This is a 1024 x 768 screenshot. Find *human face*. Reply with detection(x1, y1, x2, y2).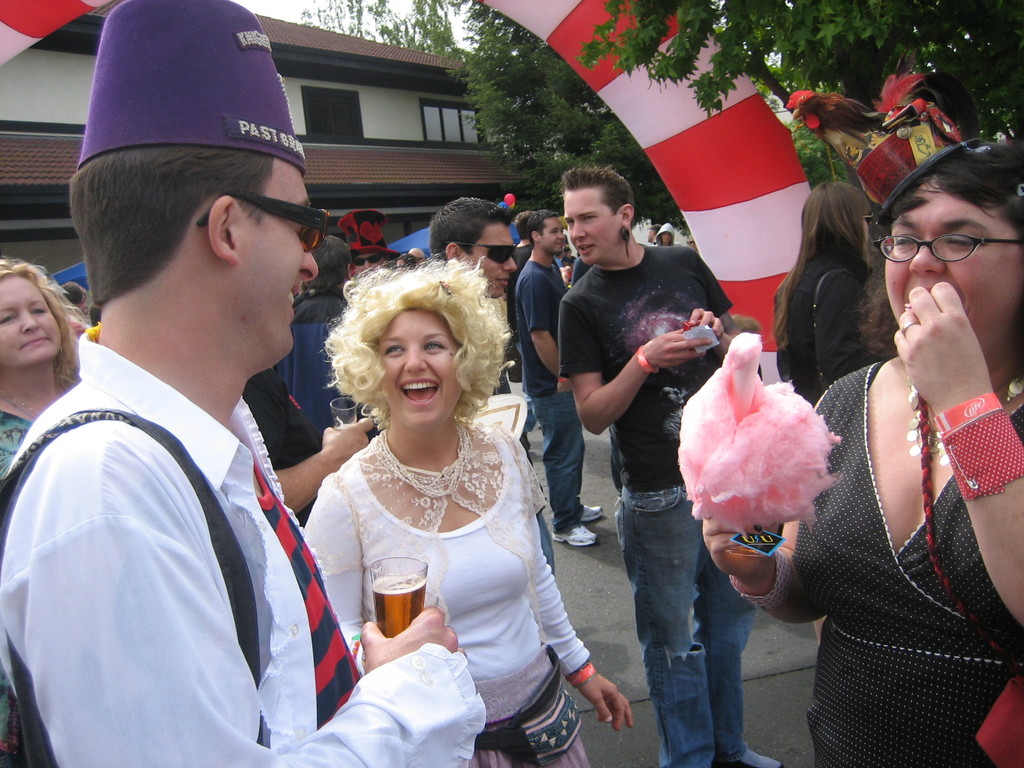
detection(881, 181, 1023, 355).
